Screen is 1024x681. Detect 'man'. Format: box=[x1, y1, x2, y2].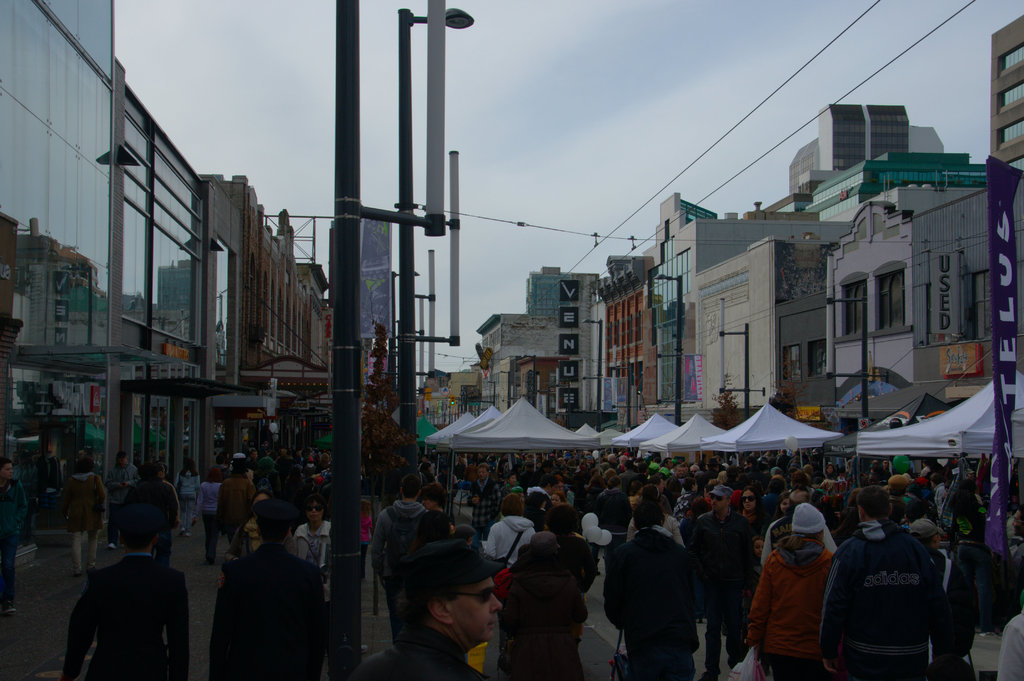
box=[252, 448, 257, 461].
